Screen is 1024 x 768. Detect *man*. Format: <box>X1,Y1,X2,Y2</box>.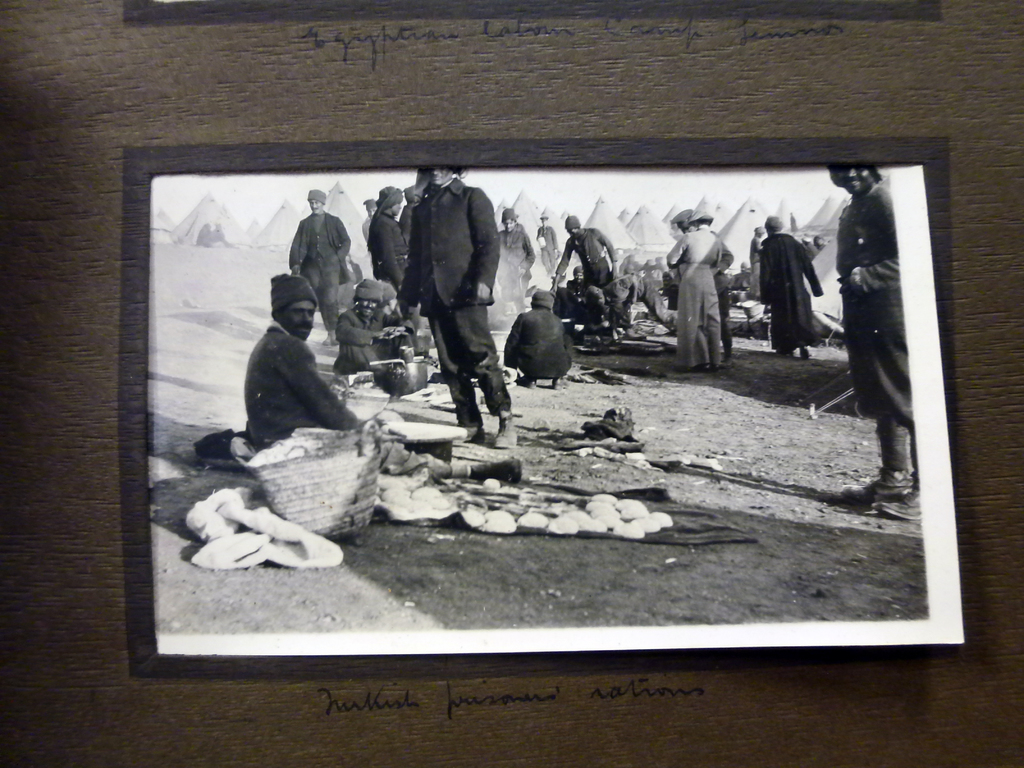
<box>406,160,514,447</box>.
